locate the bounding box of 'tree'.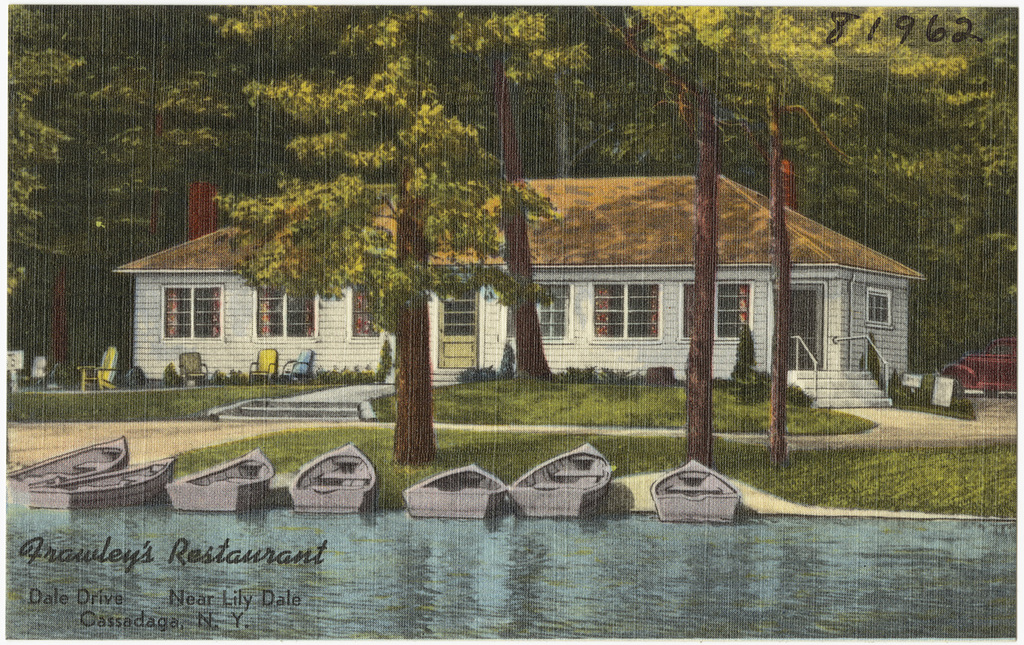
Bounding box: rect(559, 0, 762, 475).
